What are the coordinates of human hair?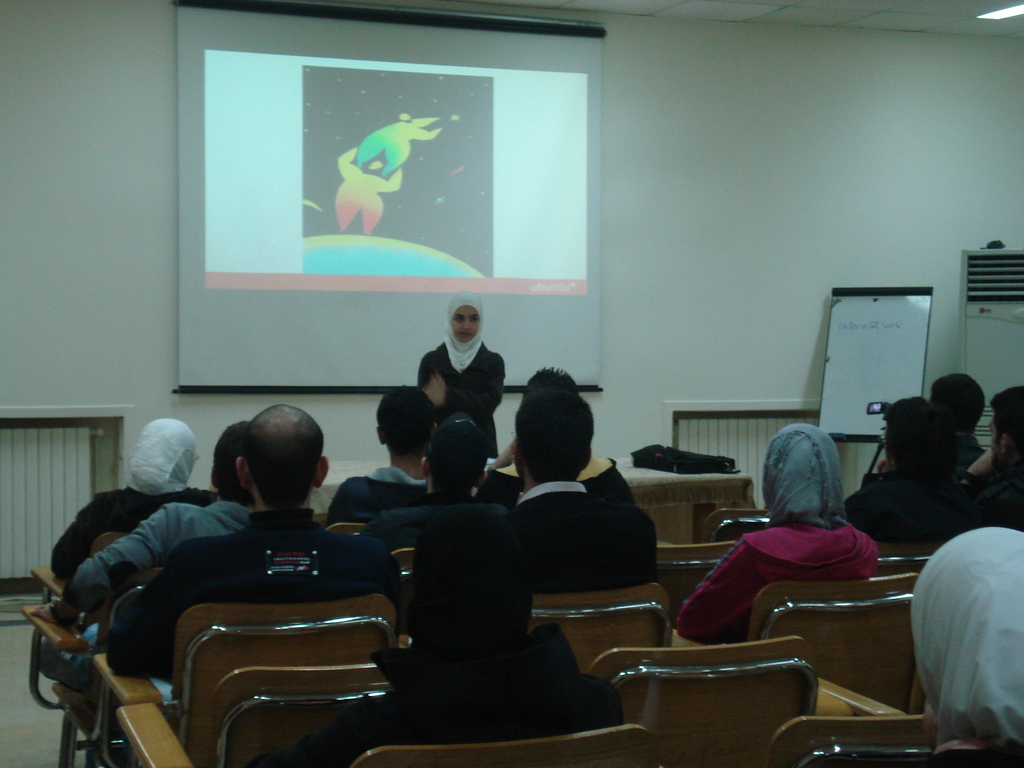
detection(515, 387, 595, 481).
